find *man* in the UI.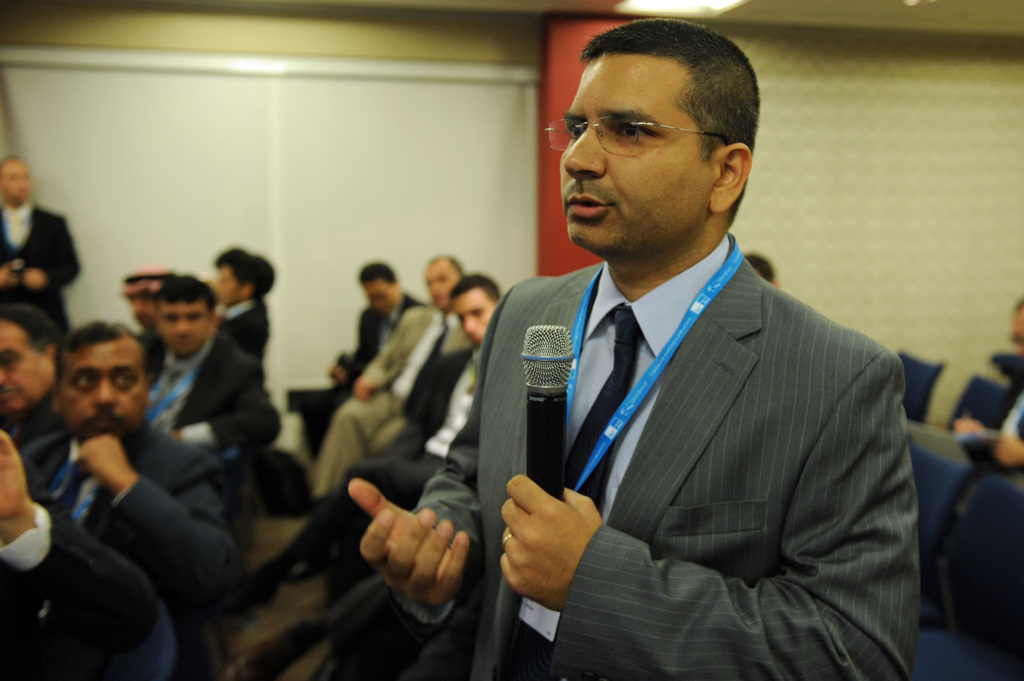
UI element at crop(309, 250, 472, 508).
